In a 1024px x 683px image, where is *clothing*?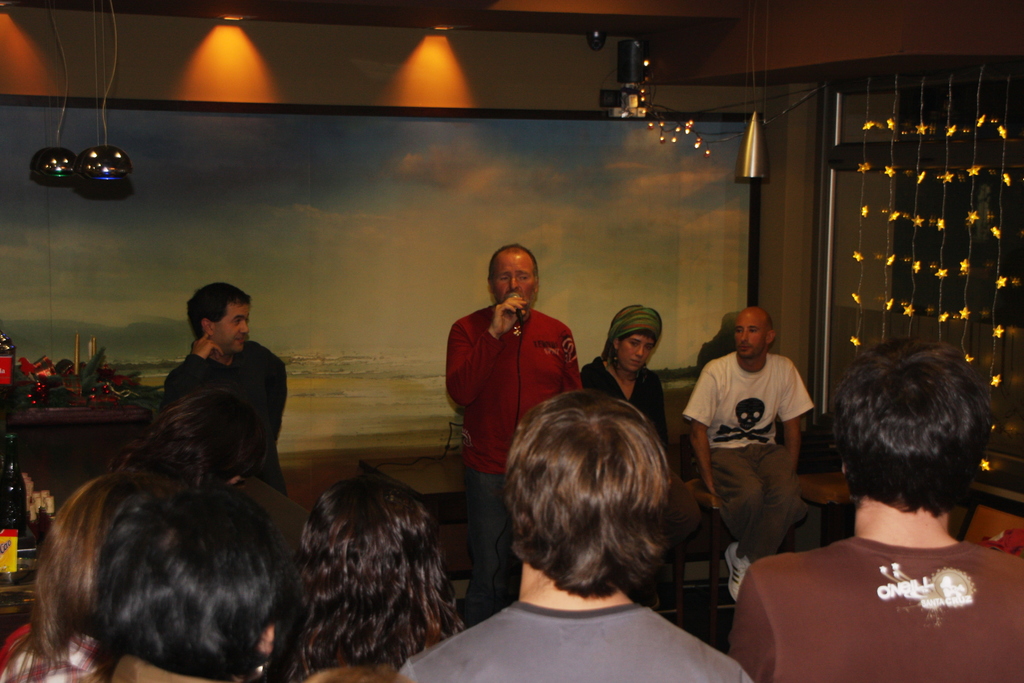
<bbox>220, 472, 320, 561</bbox>.
